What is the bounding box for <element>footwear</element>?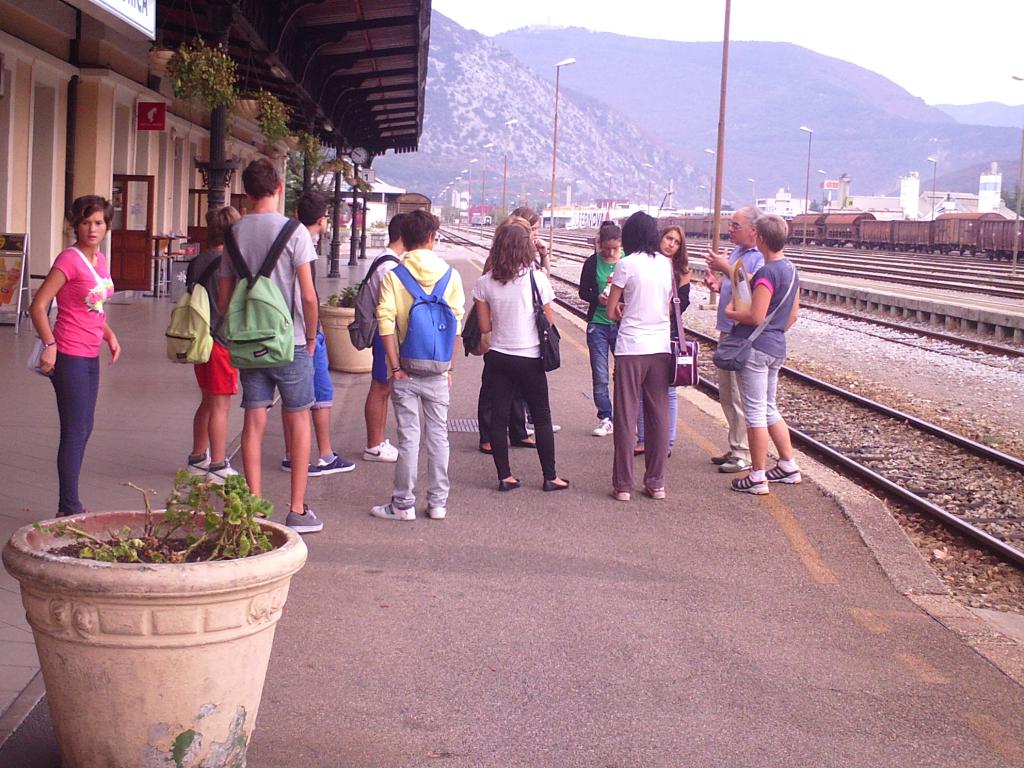
x1=311, y1=450, x2=367, y2=472.
